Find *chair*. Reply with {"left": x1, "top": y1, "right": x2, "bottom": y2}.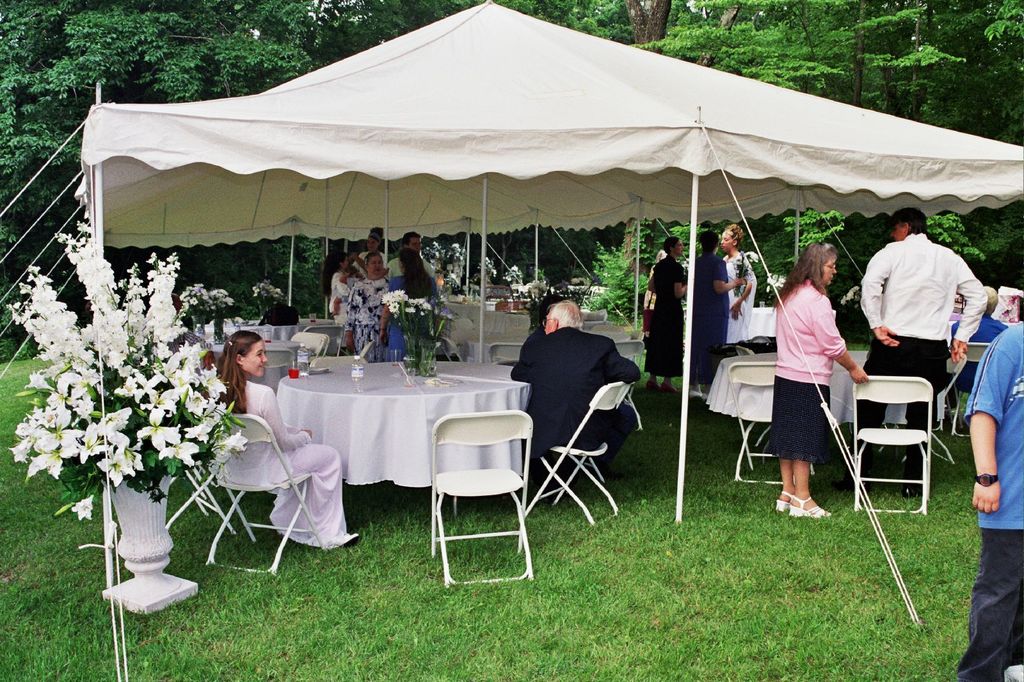
{"left": 611, "top": 335, "right": 652, "bottom": 430}.
